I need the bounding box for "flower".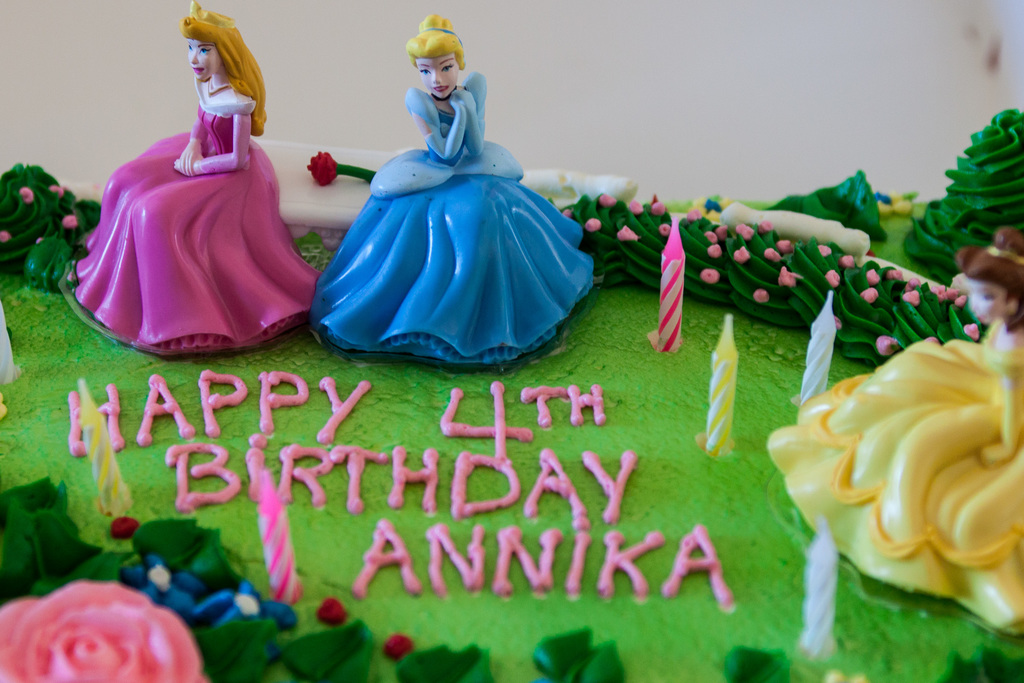
Here it is: (378,634,415,667).
